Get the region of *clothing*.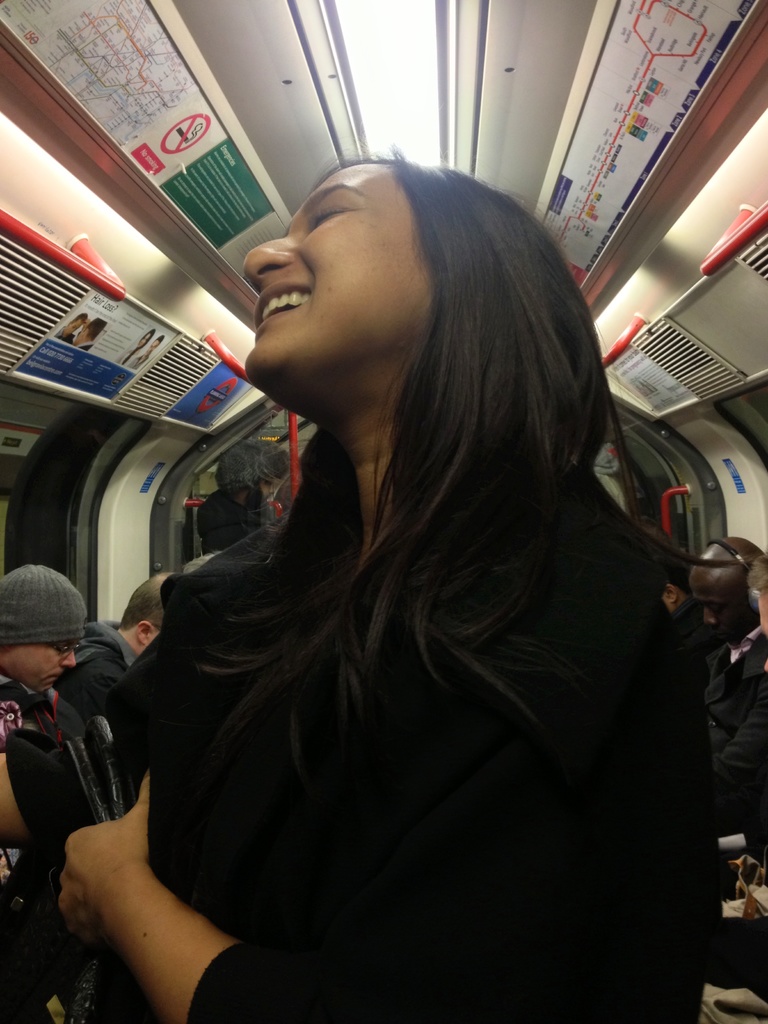
select_region(59, 624, 148, 753).
